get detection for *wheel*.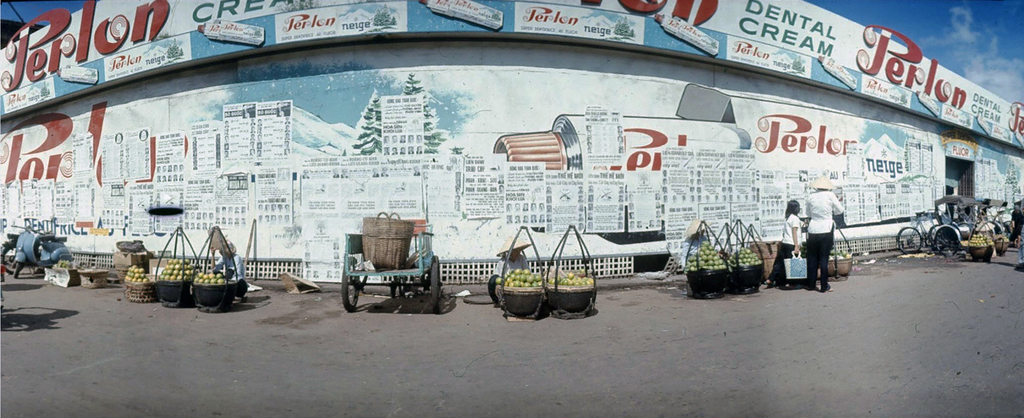
Detection: (1,243,17,273).
